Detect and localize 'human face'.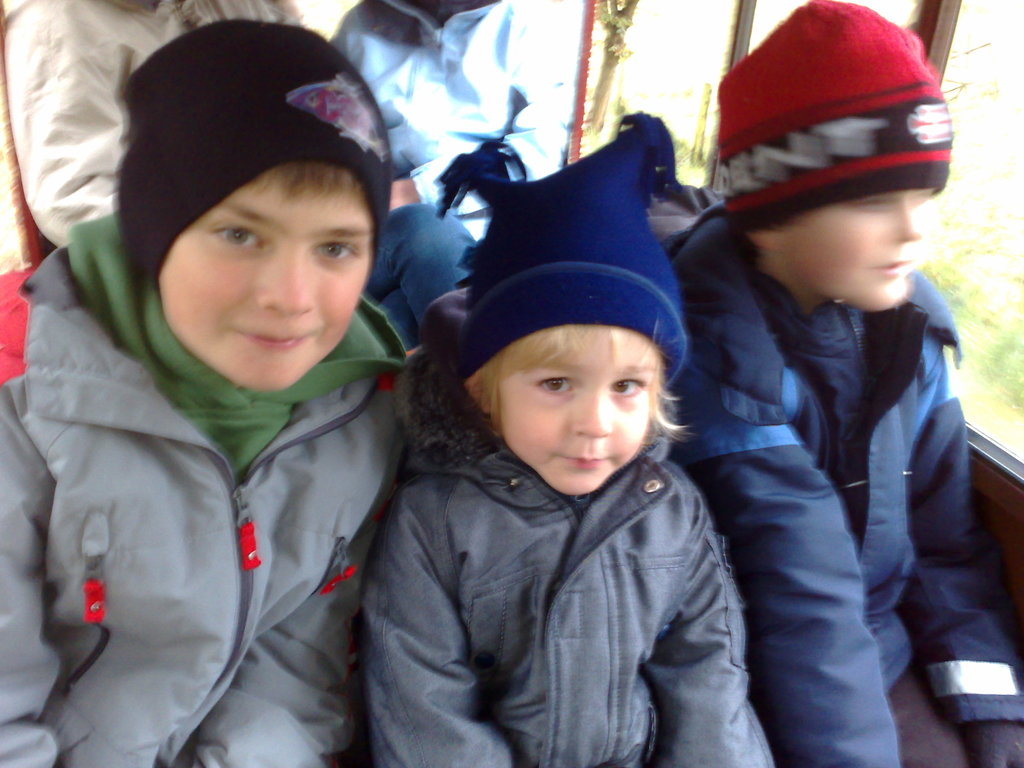
Localized at l=499, t=324, r=657, b=497.
